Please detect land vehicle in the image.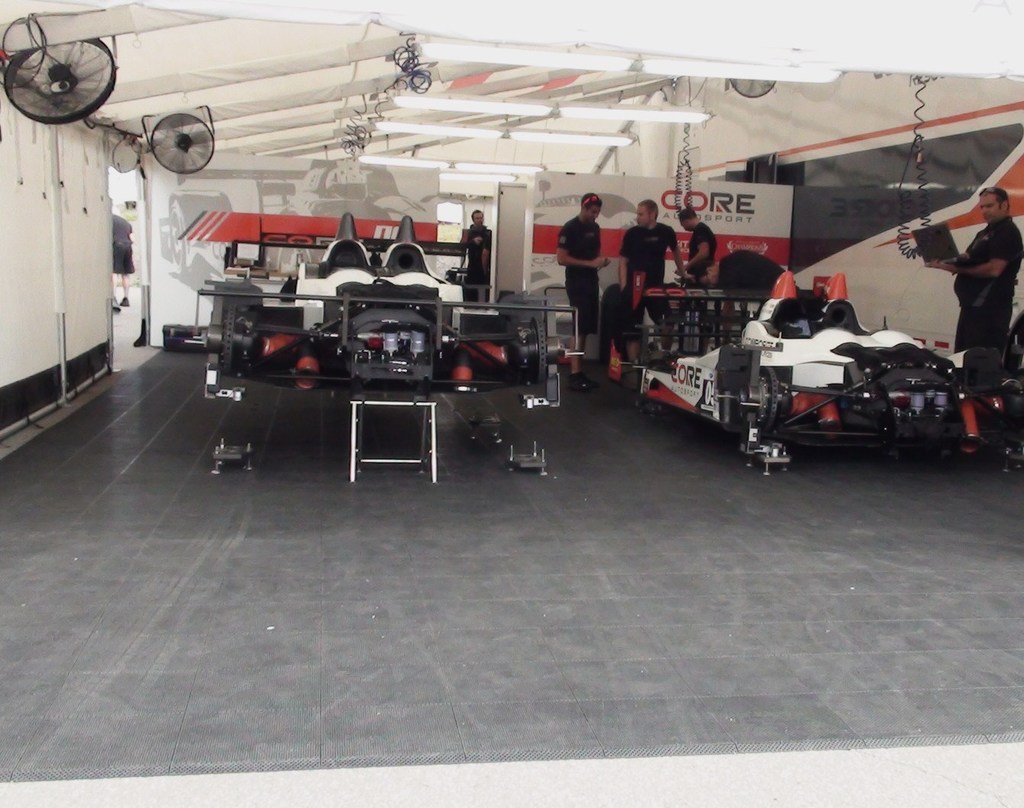
[x1=639, y1=278, x2=990, y2=465].
